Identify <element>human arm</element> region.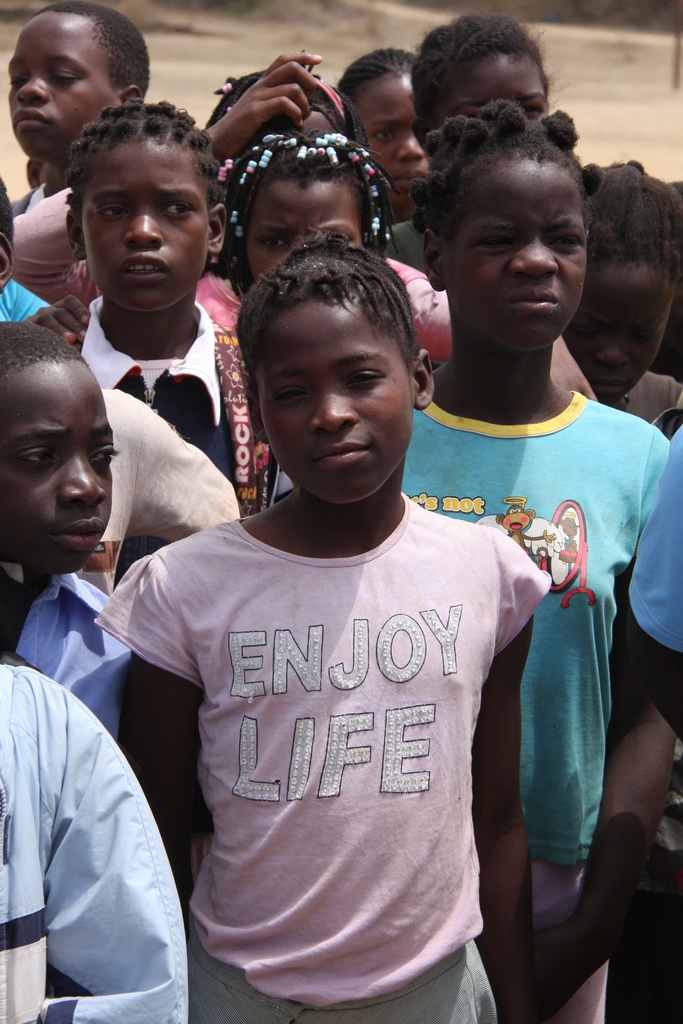
Region: 23:293:89:349.
